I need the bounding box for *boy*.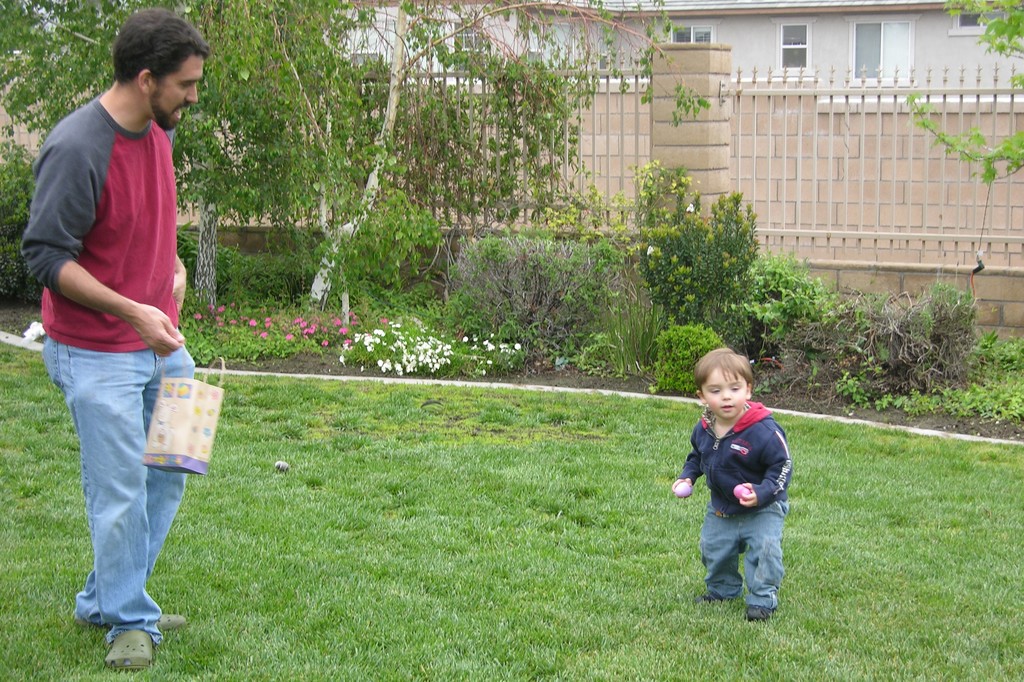
Here it is: box(673, 347, 795, 619).
